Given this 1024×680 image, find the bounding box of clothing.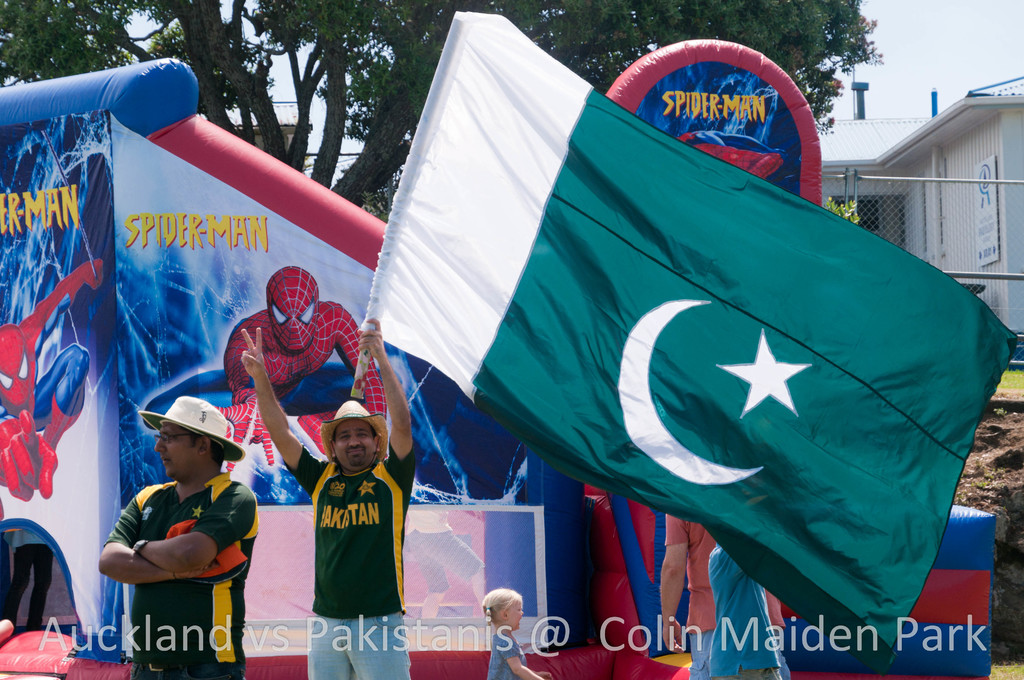
[x1=666, y1=508, x2=795, y2=679].
